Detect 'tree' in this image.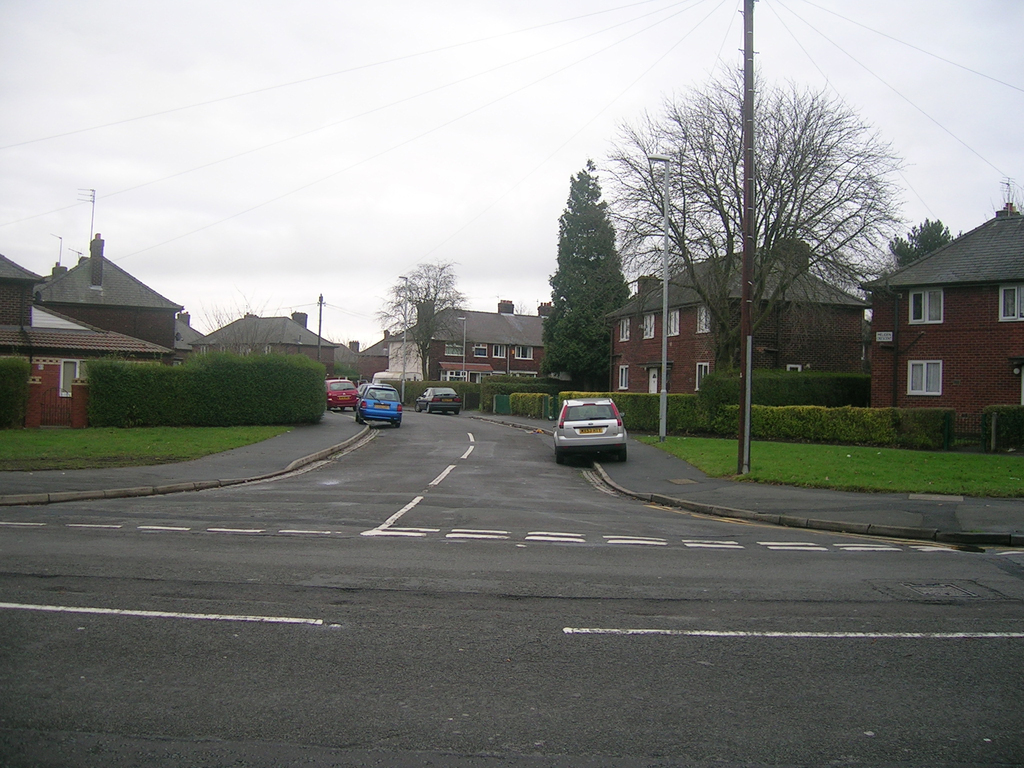
Detection: [left=376, top=257, right=469, bottom=378].
